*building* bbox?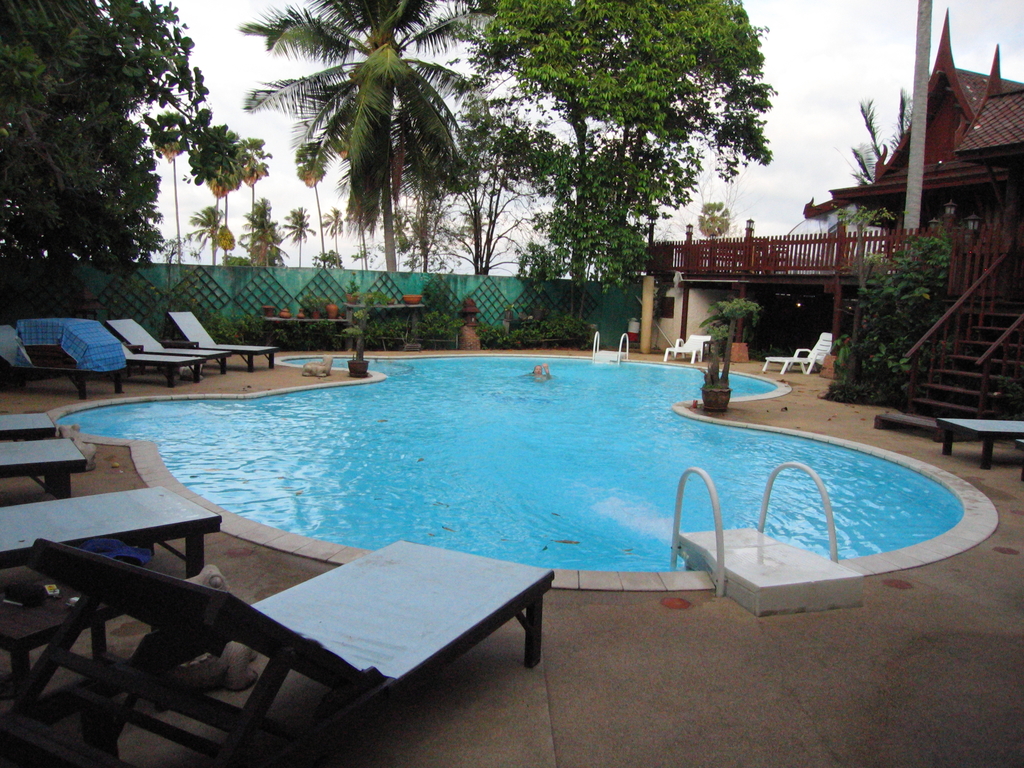
bbox=(637, 8, 1023, 424)
